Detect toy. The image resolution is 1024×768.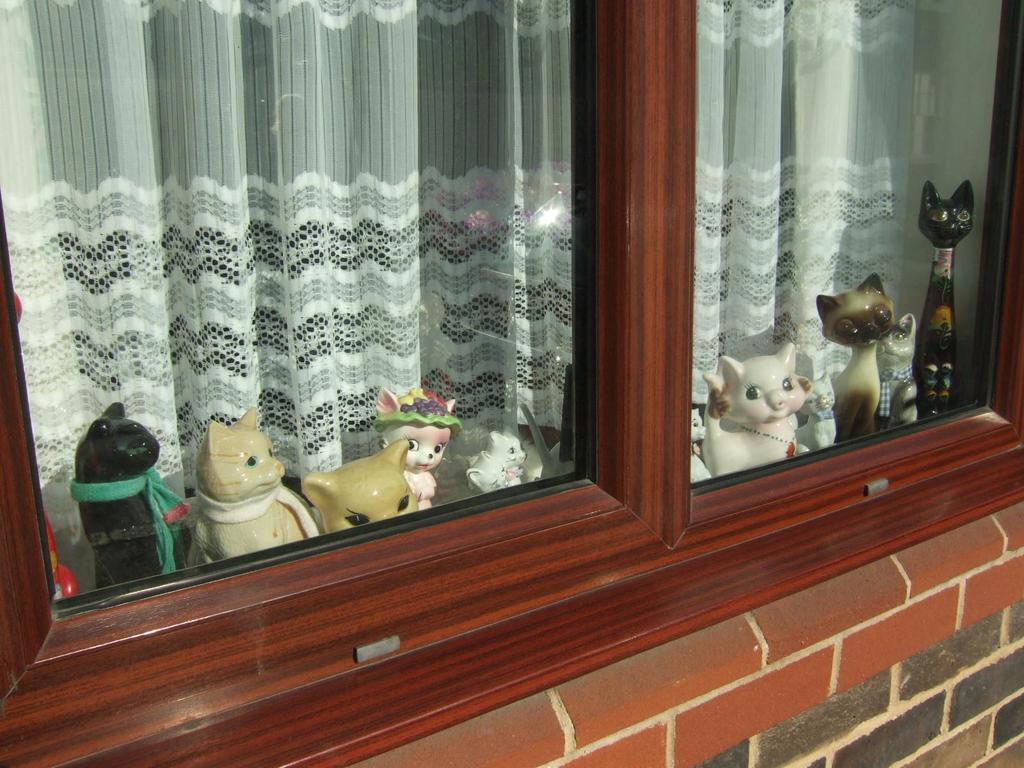
Rect(65, 397, 197, 595).
